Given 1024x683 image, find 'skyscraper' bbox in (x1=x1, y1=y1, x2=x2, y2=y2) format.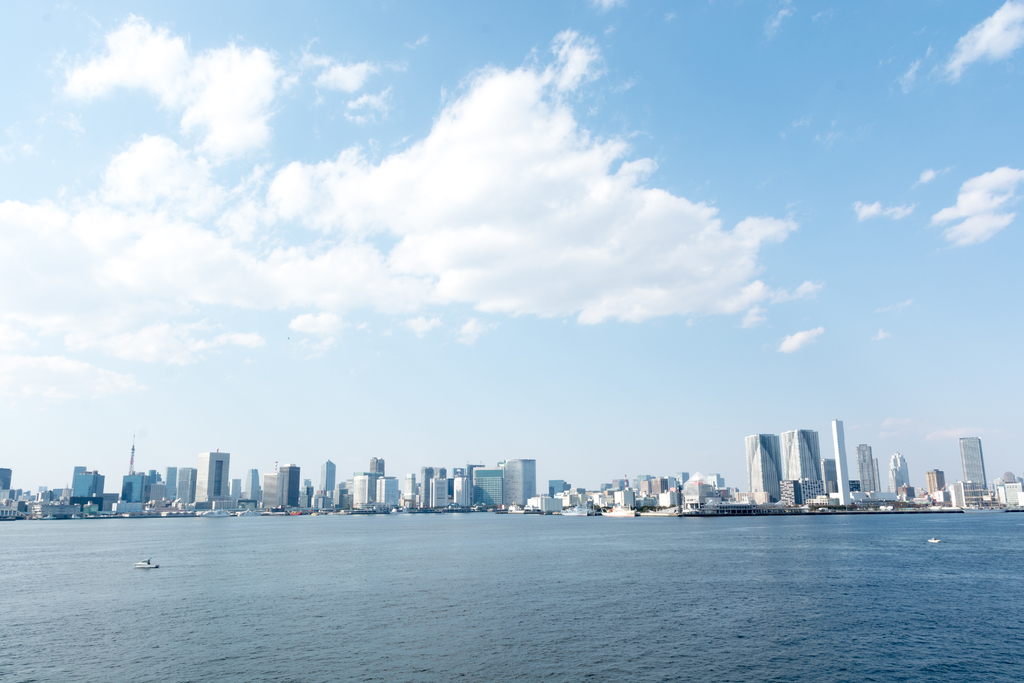
(x1=196, y1=453, x2=228, y2=502).
